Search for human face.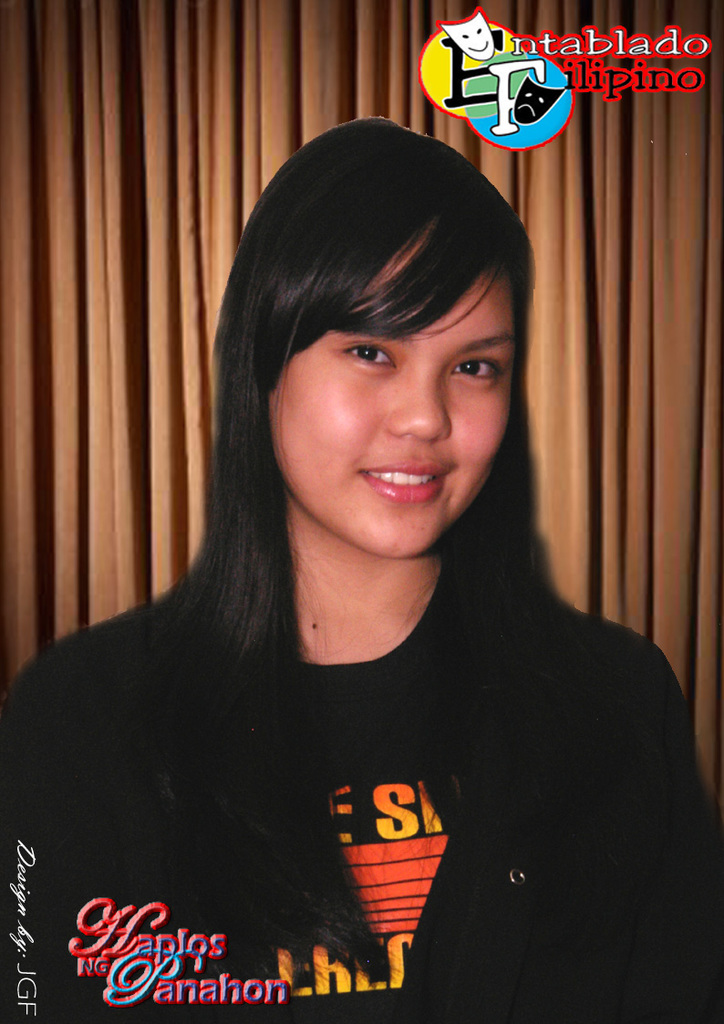
Found at x1=271, y1=222, x2=515, y2=555.
